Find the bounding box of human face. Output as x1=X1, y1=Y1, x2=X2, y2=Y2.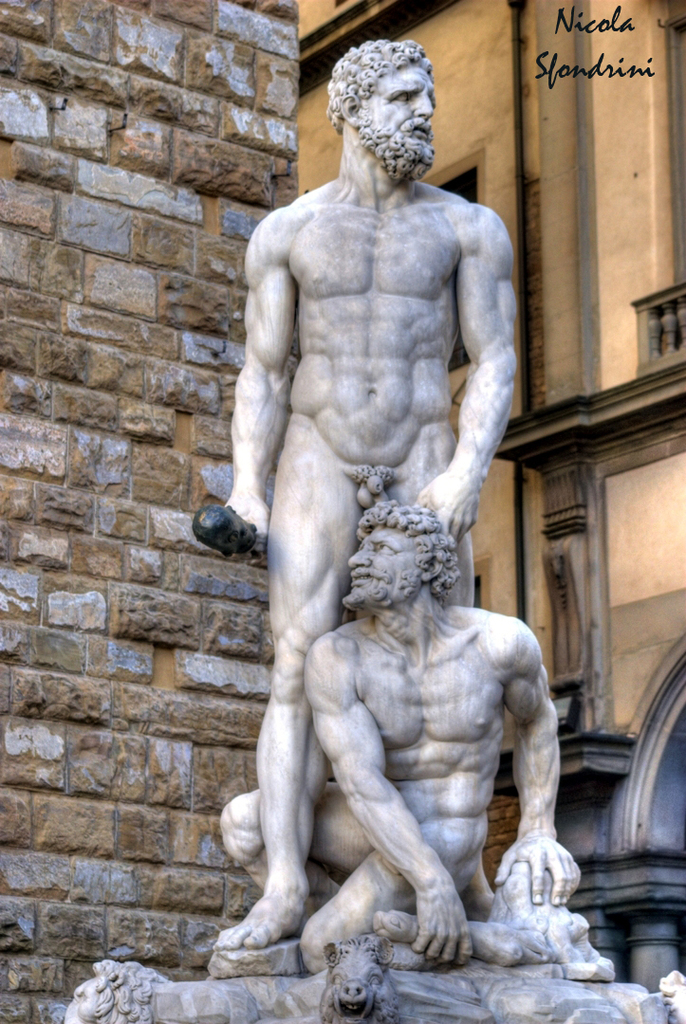
x1=343, y1=514, x2=417, y2=599.
